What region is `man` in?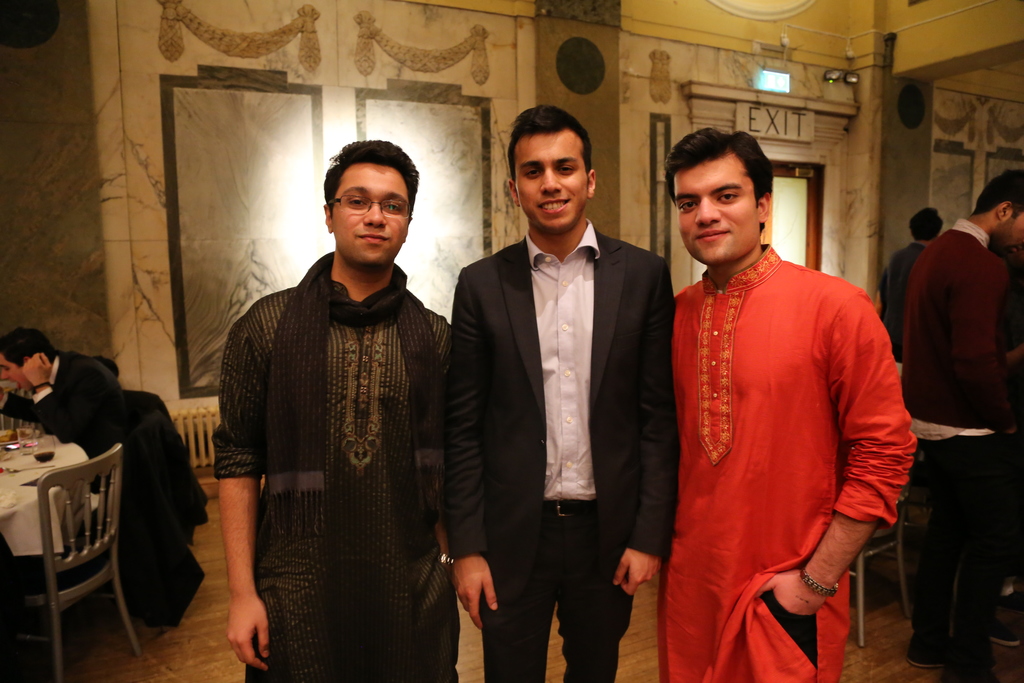
crop(878, 208, 943, 345).
